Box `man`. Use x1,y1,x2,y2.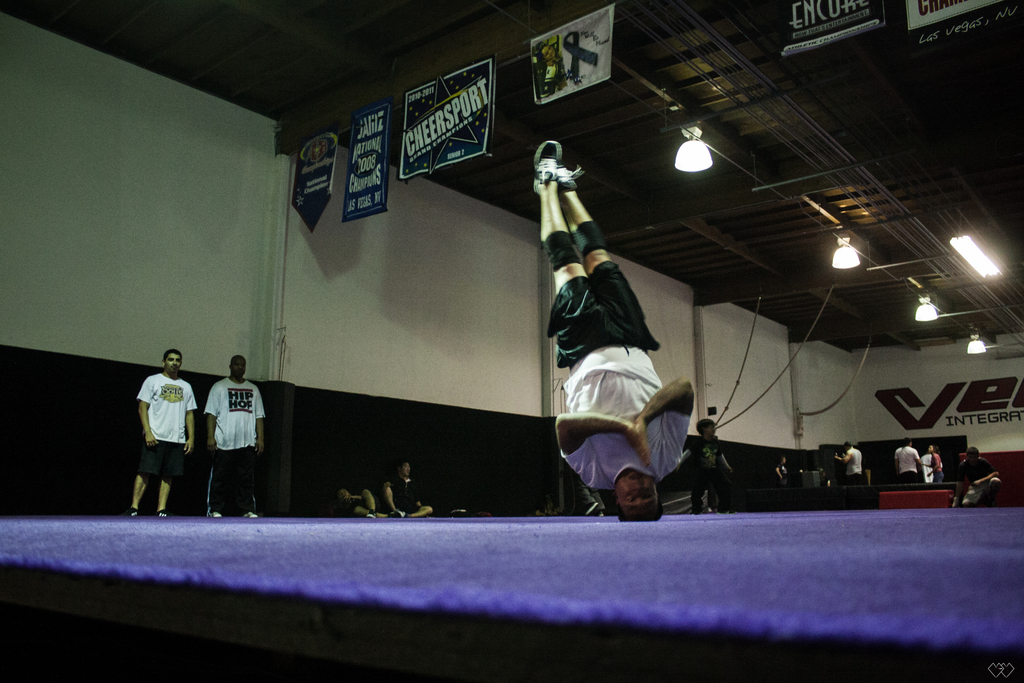
136,349,198,522.
